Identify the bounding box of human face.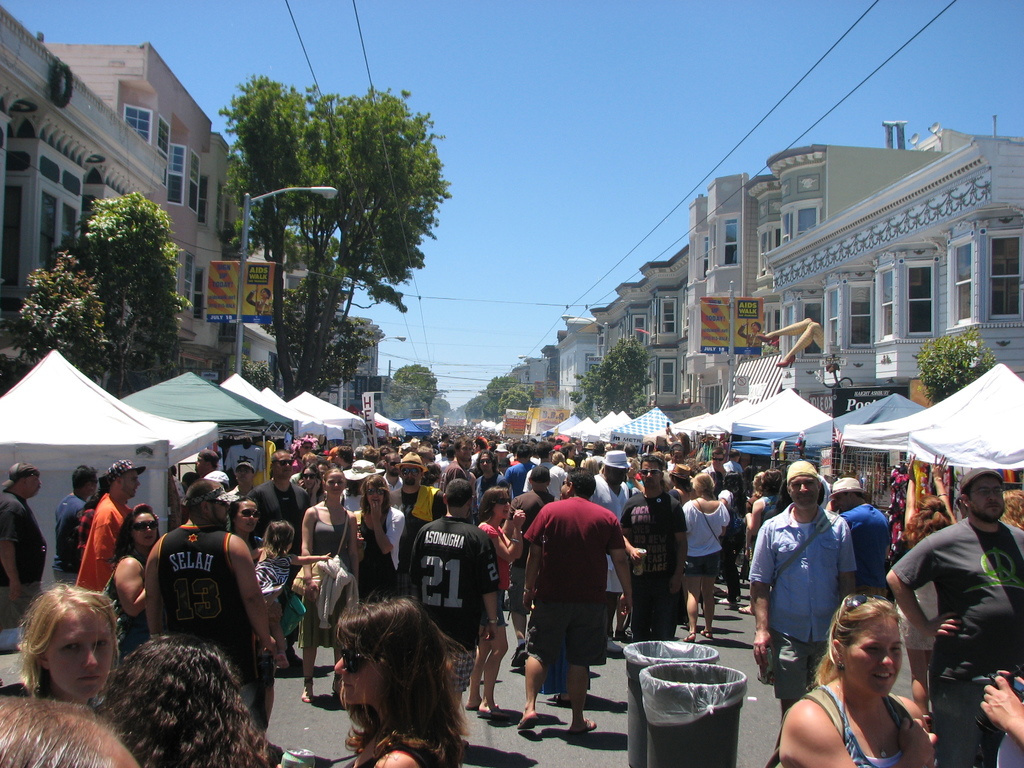
[x1=459, y1=442, x2=474, y2=460].
